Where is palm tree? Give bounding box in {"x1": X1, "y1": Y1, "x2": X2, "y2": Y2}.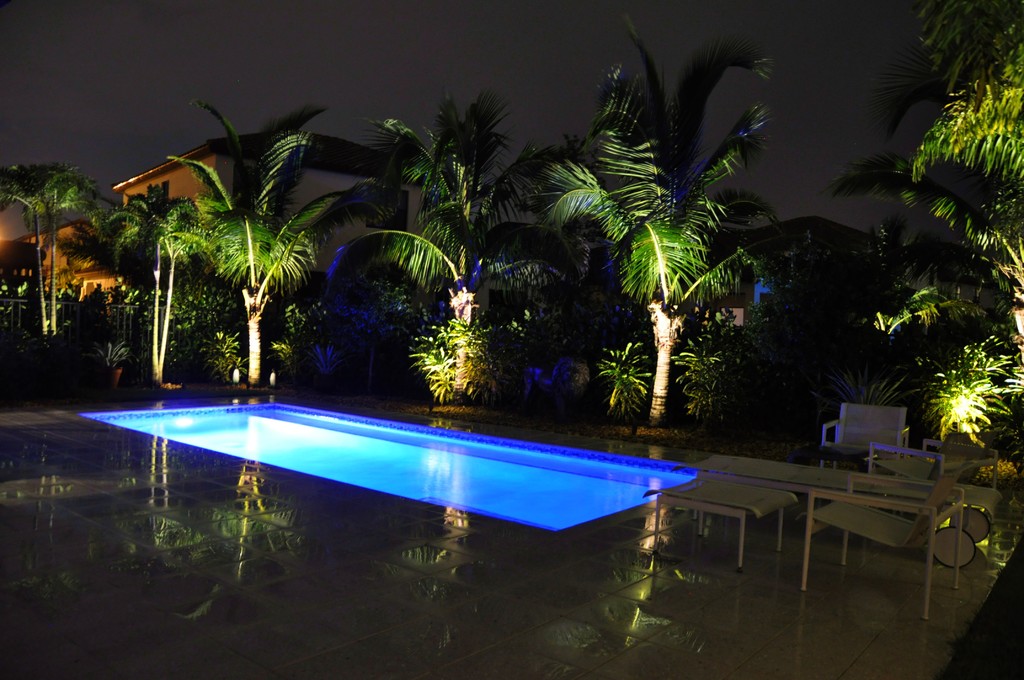
{"x1": 373, "y1": 121, "x2": 523, "y2": 398}.
